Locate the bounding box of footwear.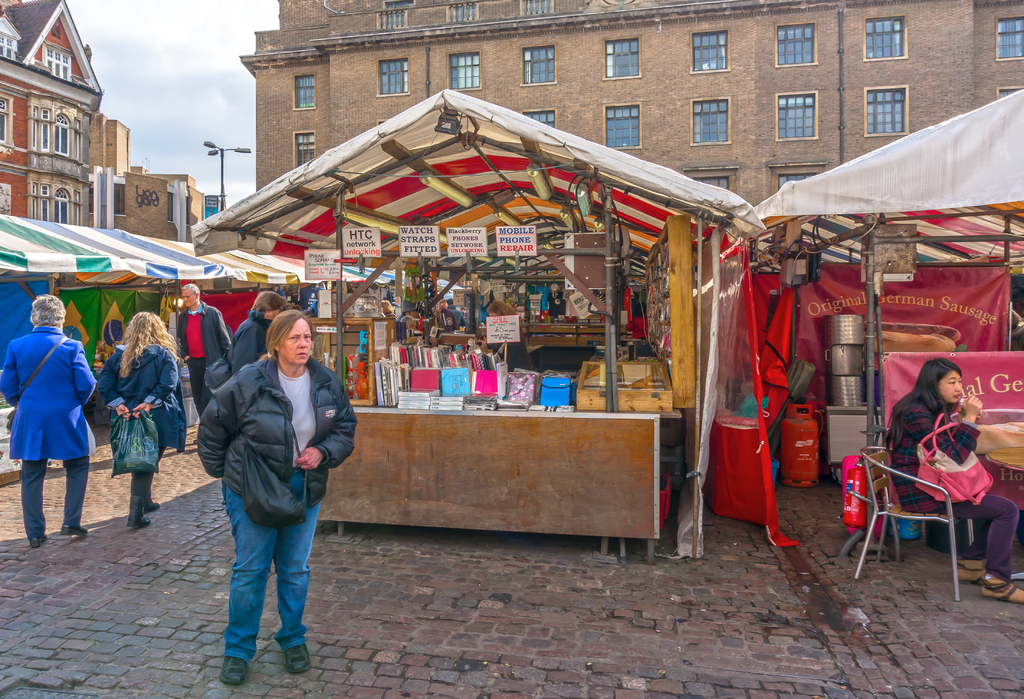
Bounding box: bbox(31, 530, 45, 543).
